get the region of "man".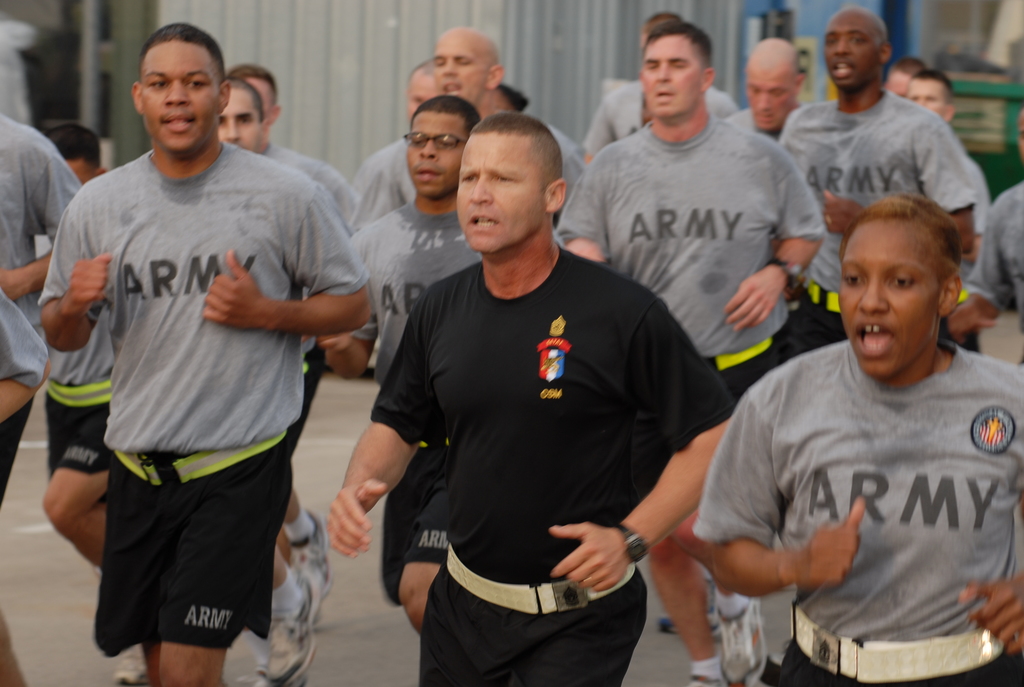
detection(214, 76, 322, 686).
